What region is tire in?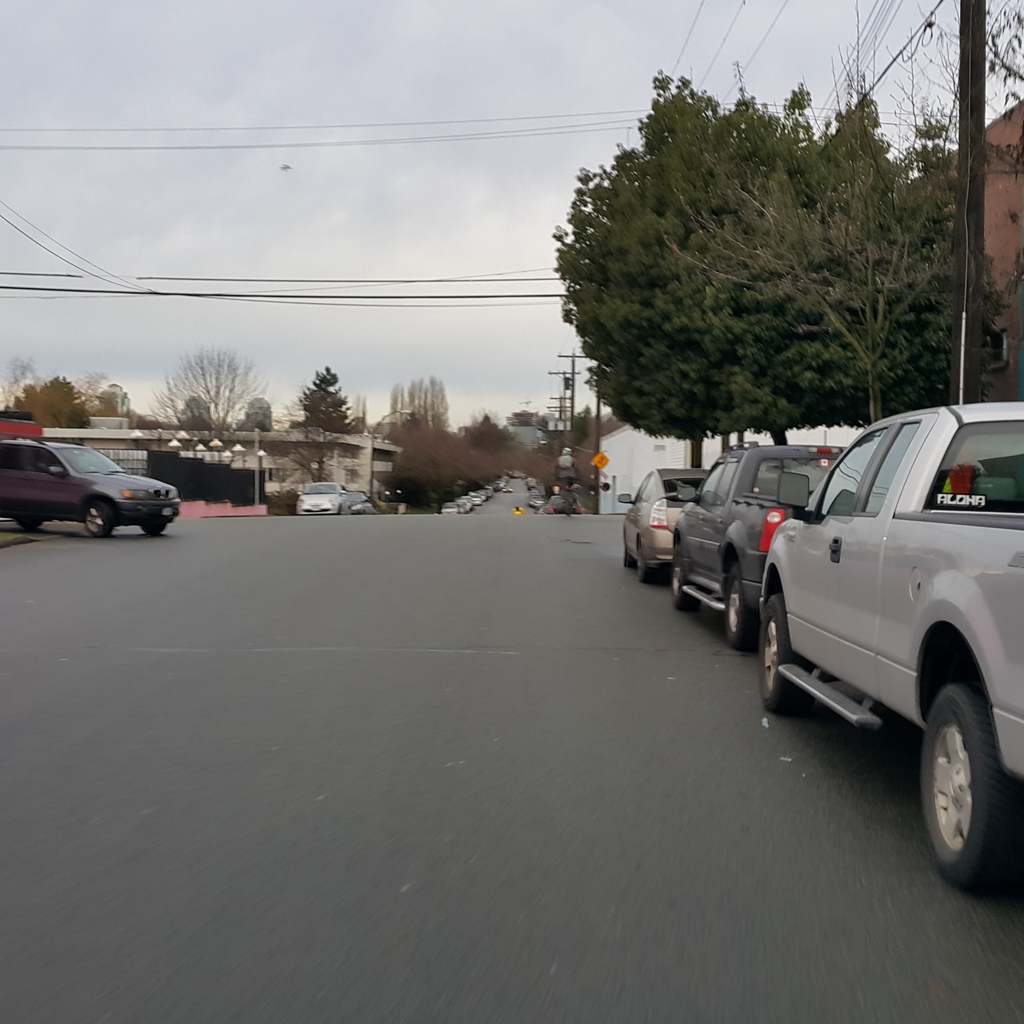
11/513/46/532.
